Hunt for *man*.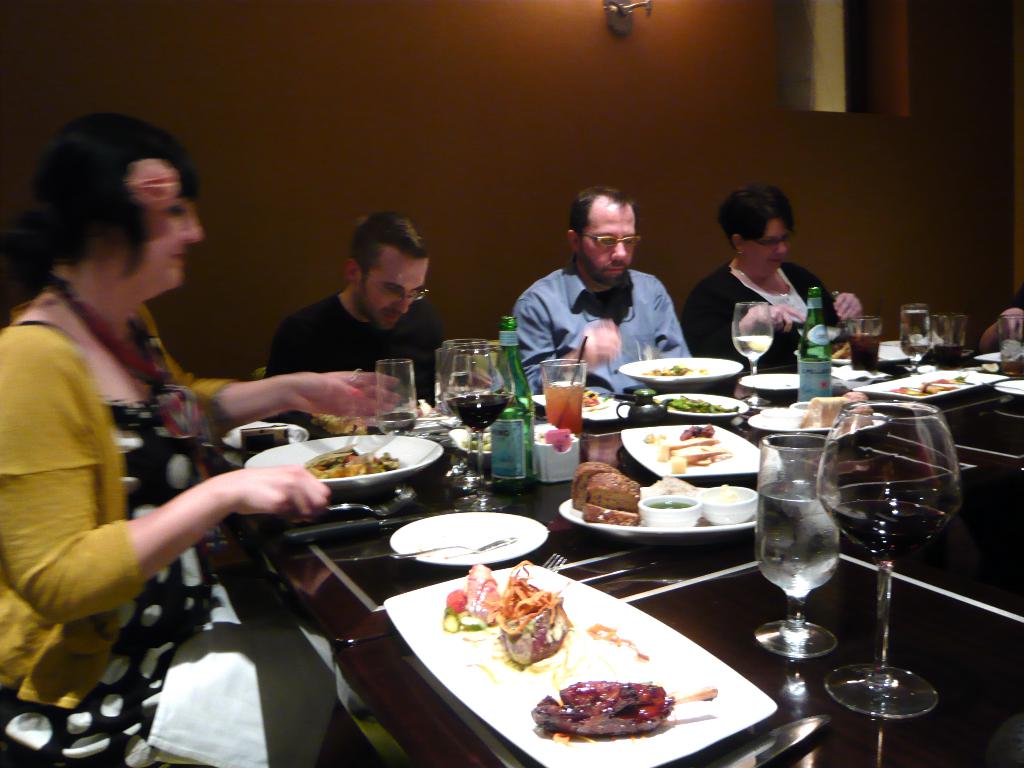
Hunted down at box=[260, 210, 451, 408].
